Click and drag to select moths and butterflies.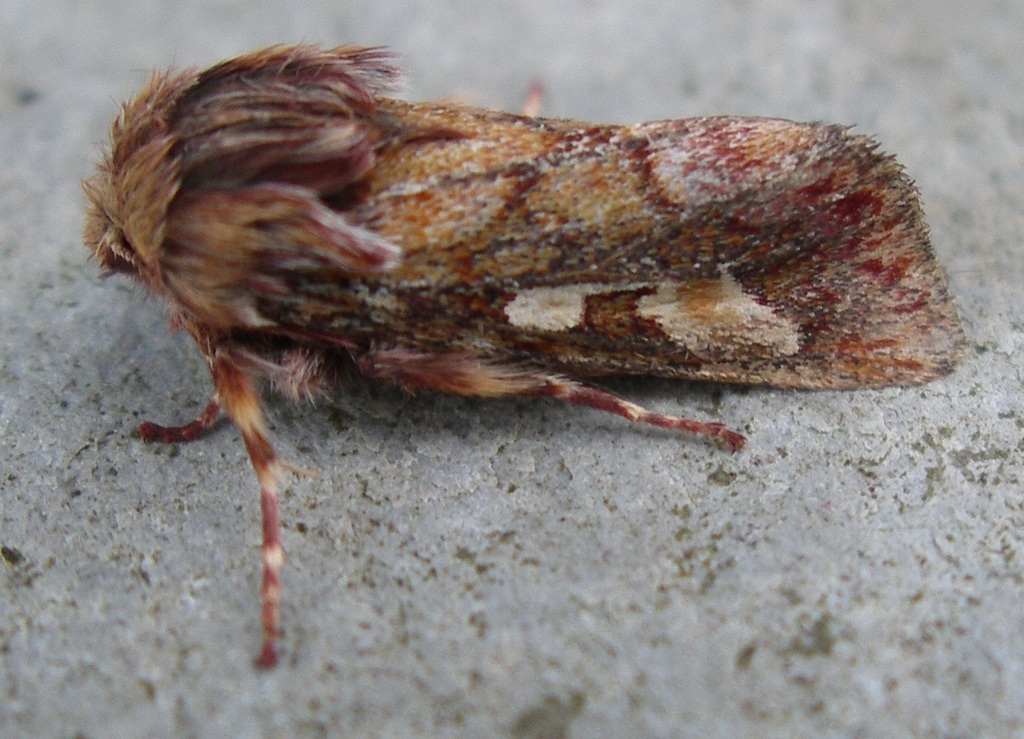
Selection: x1=81 y1=40 x2=968 y2=674.
